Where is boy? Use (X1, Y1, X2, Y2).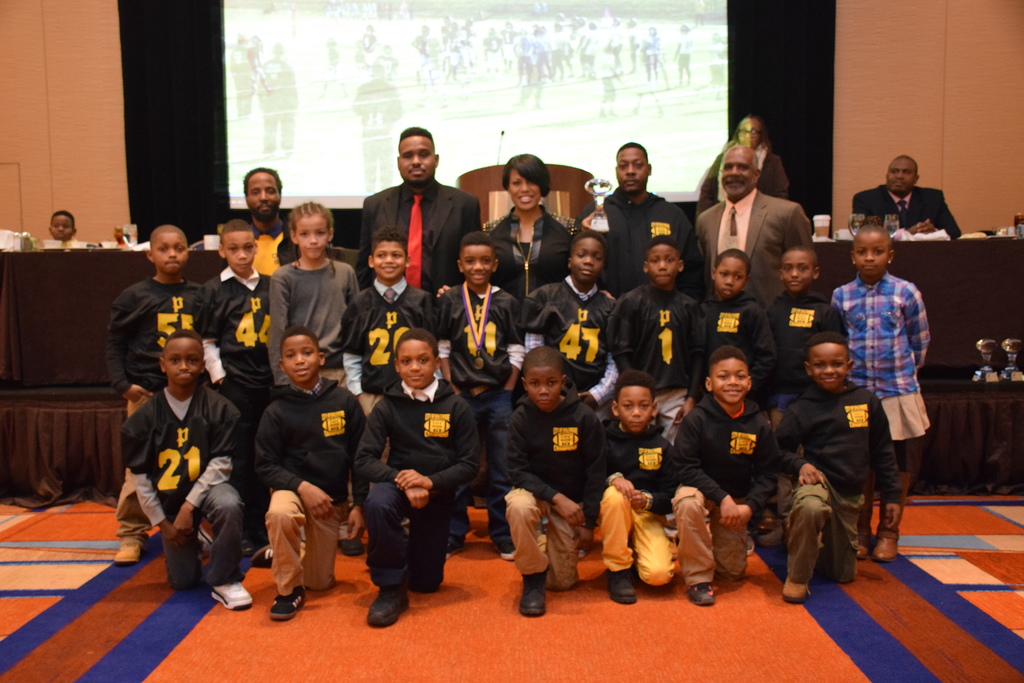
(666, 346, 786, 610).
